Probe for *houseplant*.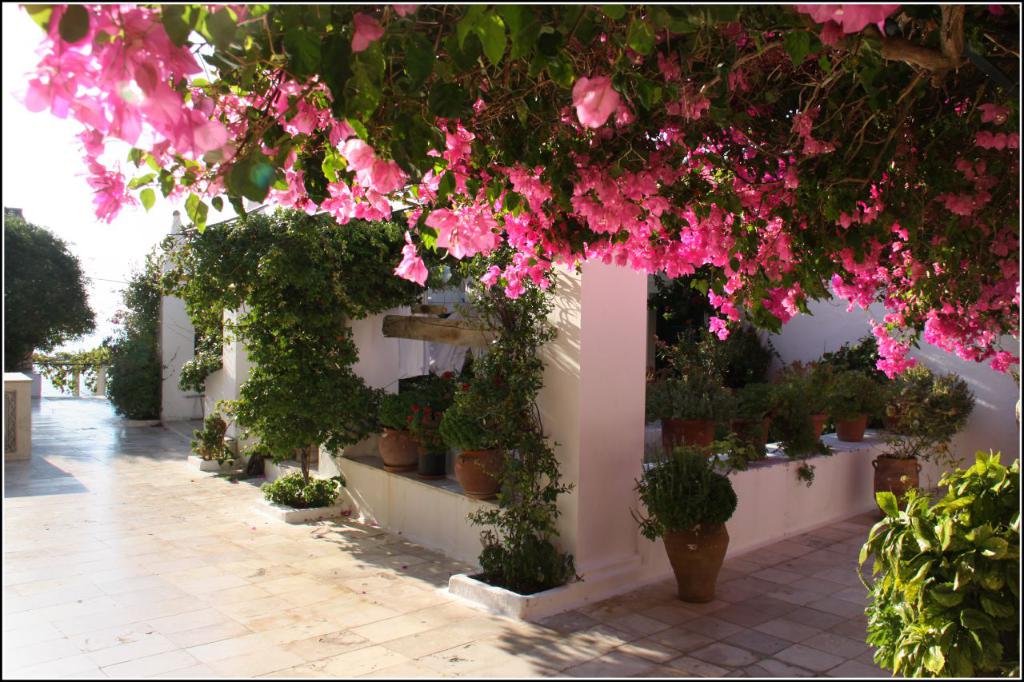
Probe result: left=884, top=353, right=984, bottom=444.
